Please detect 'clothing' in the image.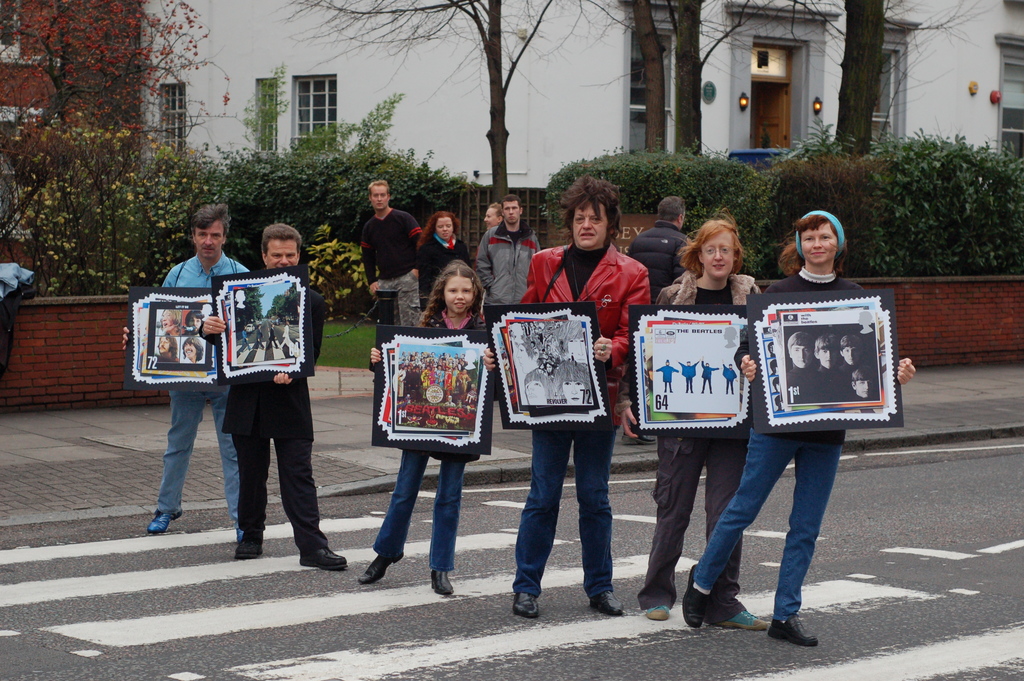
x1=471 y1=221 x2=547 y2=318.
